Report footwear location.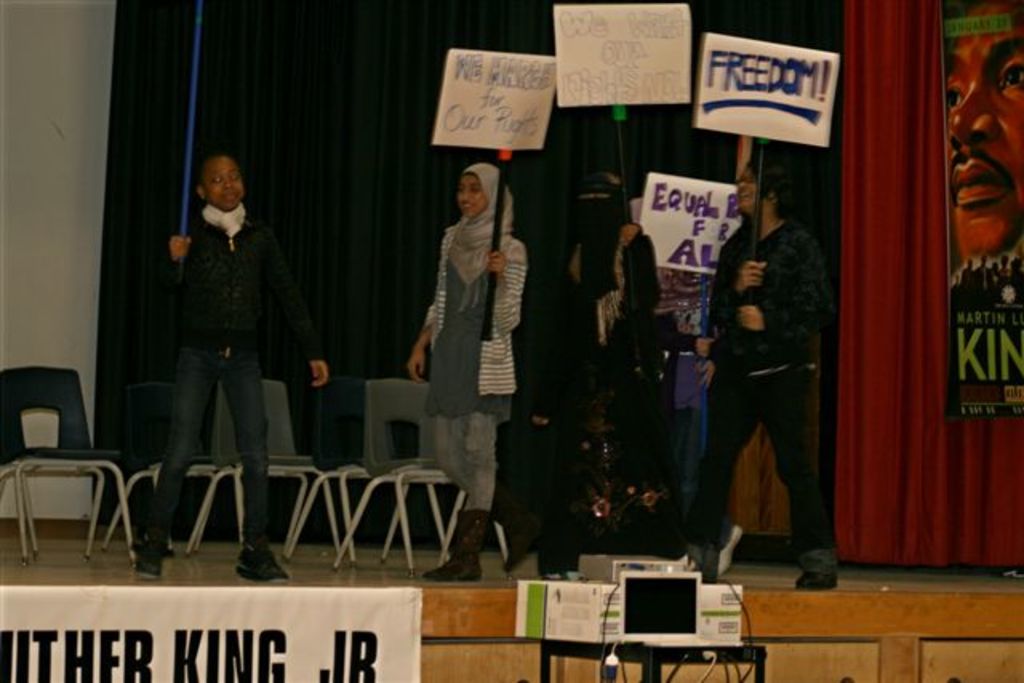
Report: (x1=424, y1=509, x2=490, y2=584).
